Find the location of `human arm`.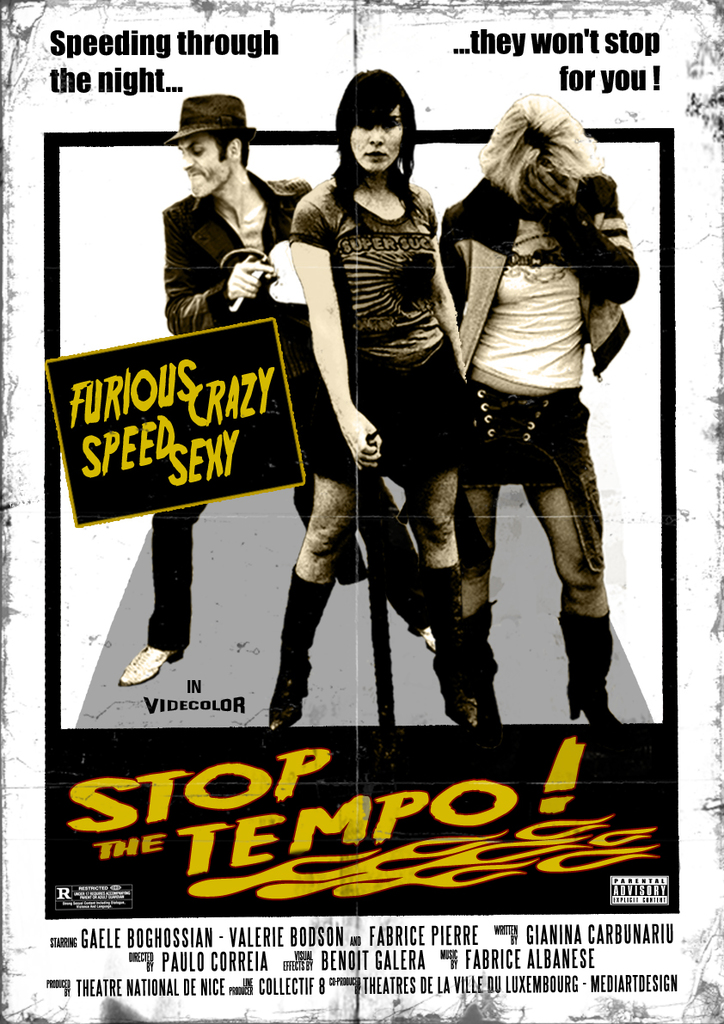
Location: <region>290, 201, 384, 464</region>.
